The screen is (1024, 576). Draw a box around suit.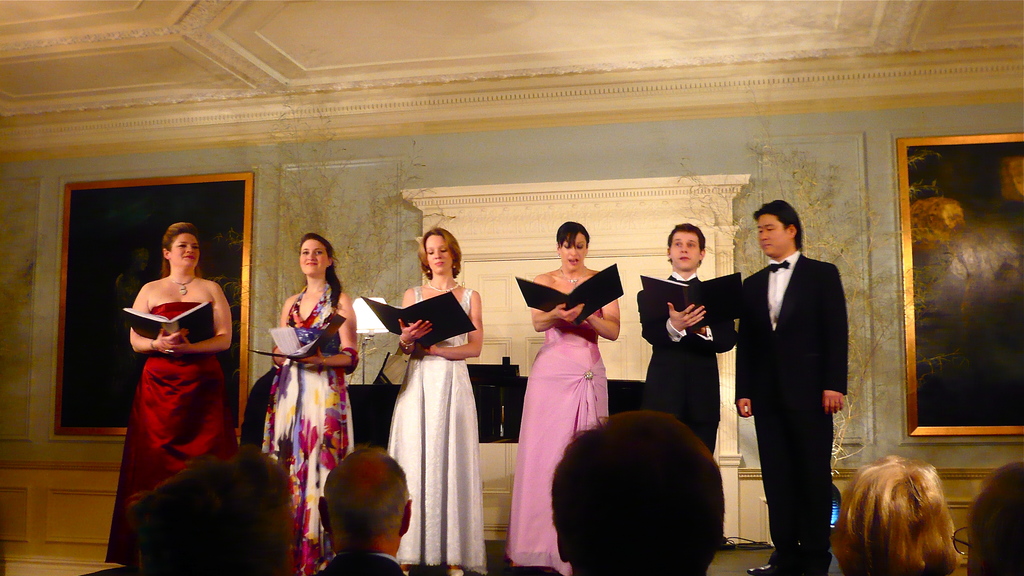
[x1=646, y1=228, x2=737, y2=432].
